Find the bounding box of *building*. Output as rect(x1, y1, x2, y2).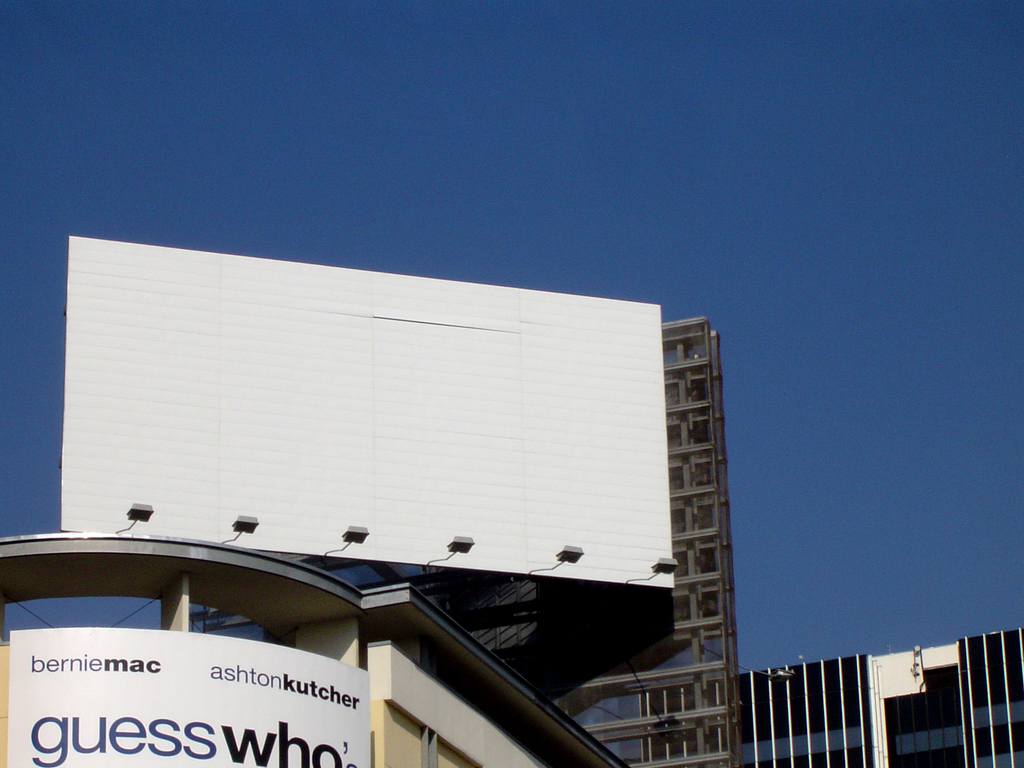
rect(0, 236, 678, 767).
